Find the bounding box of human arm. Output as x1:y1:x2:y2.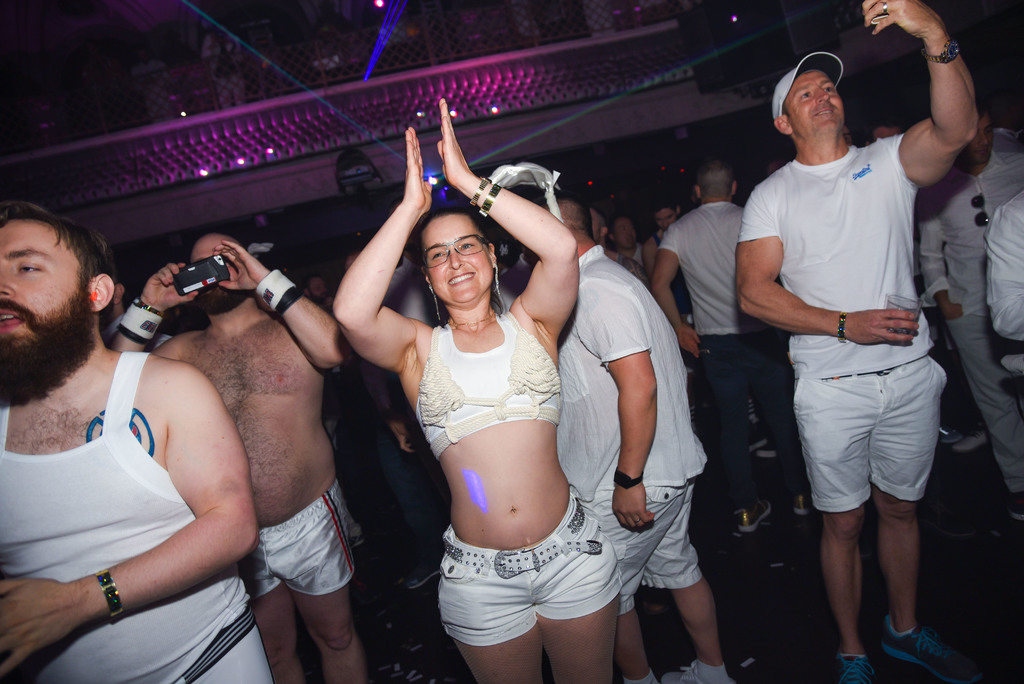
578:272:657:532.
